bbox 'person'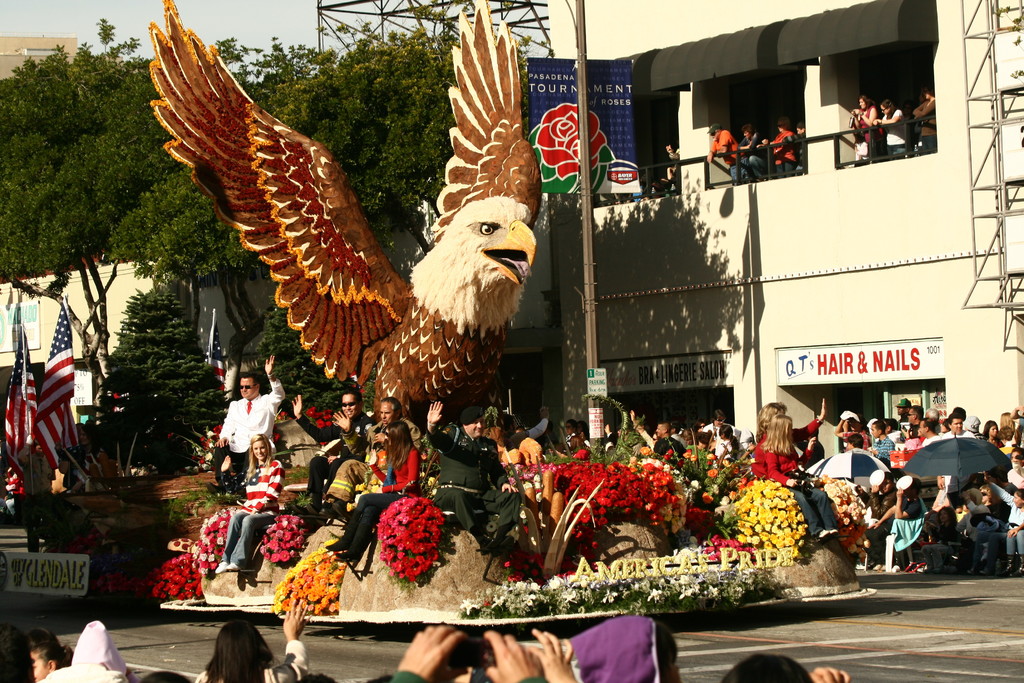
box=[196, 365, 280, 505]
